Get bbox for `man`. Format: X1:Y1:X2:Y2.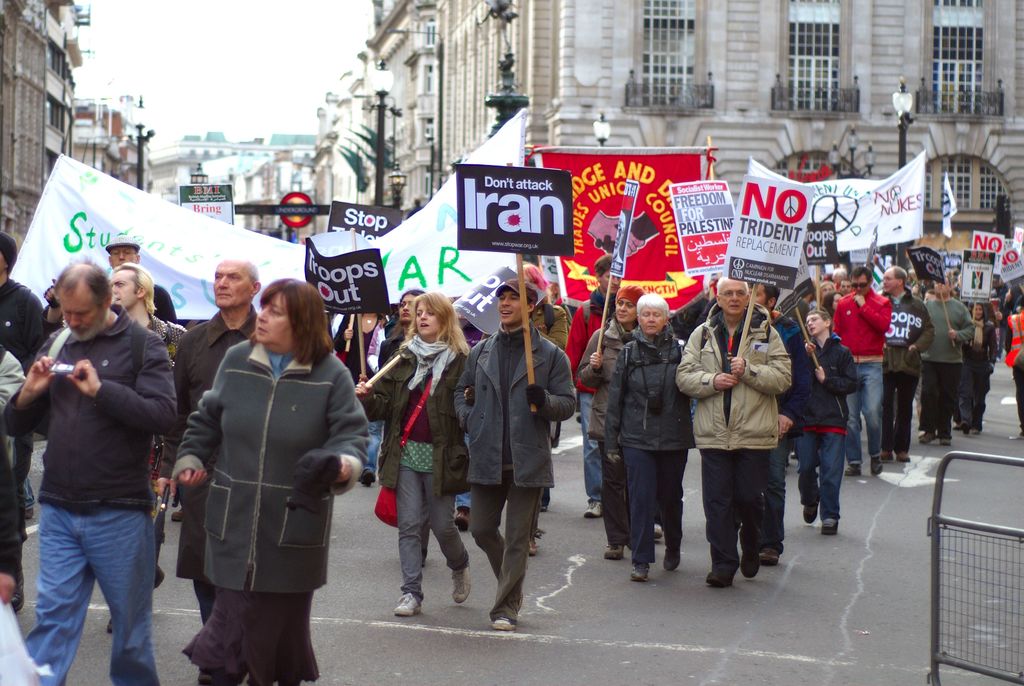
797:309:860:536.
